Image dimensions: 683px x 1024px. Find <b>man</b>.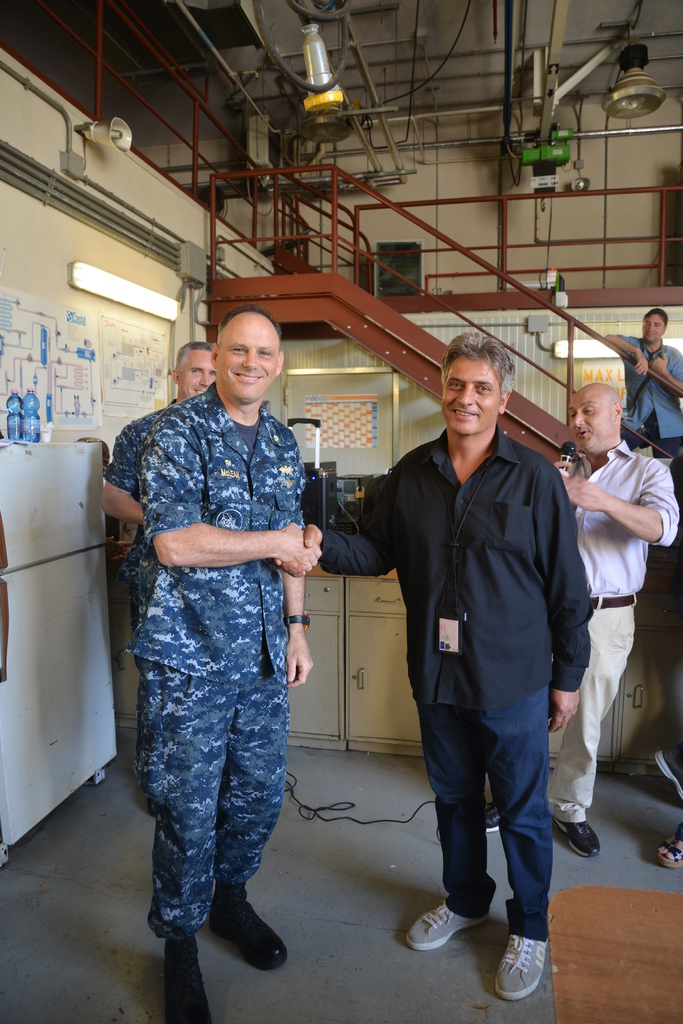
[478,383,678,863].
